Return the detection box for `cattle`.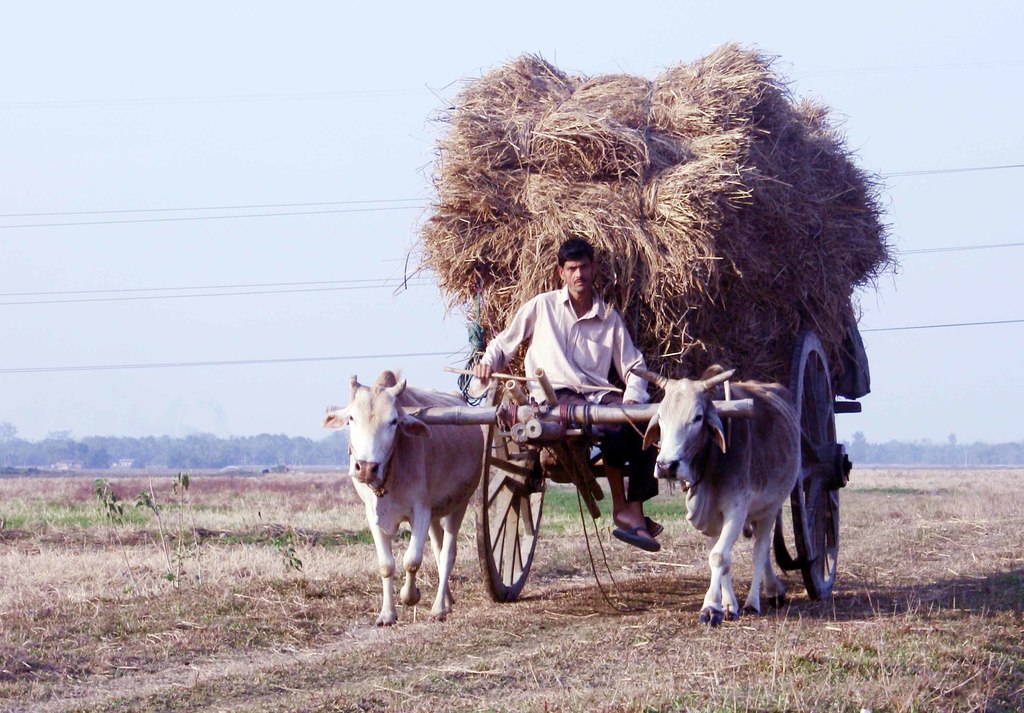
632 367 801 618.
